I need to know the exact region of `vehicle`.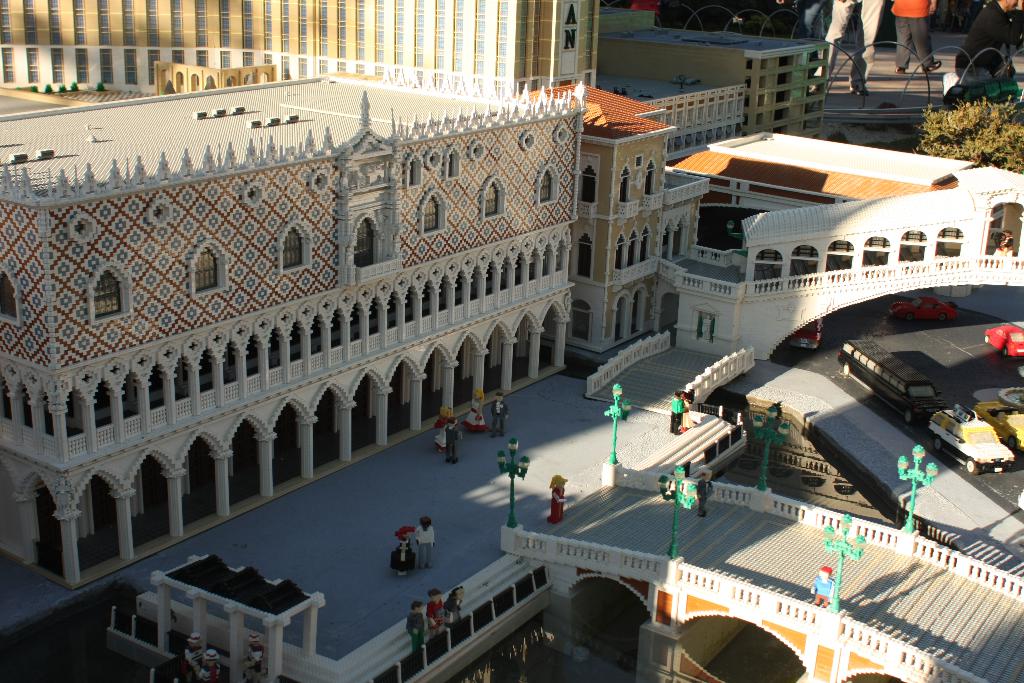
Region: 981 322 1023 361.
